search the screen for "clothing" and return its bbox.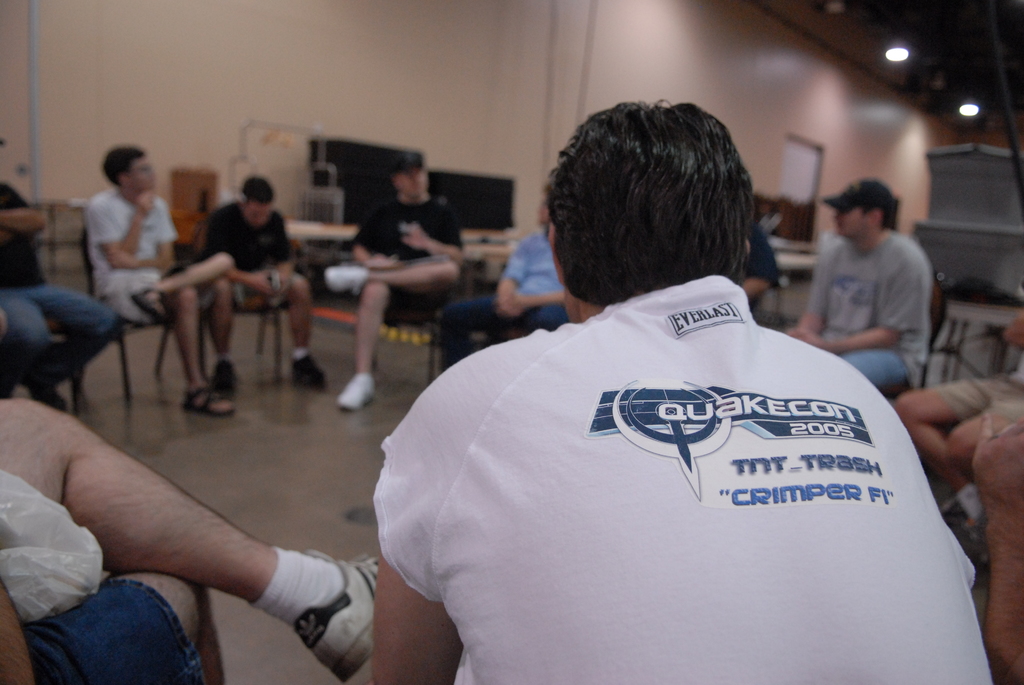
Found: 0, 178, 122, 379.
